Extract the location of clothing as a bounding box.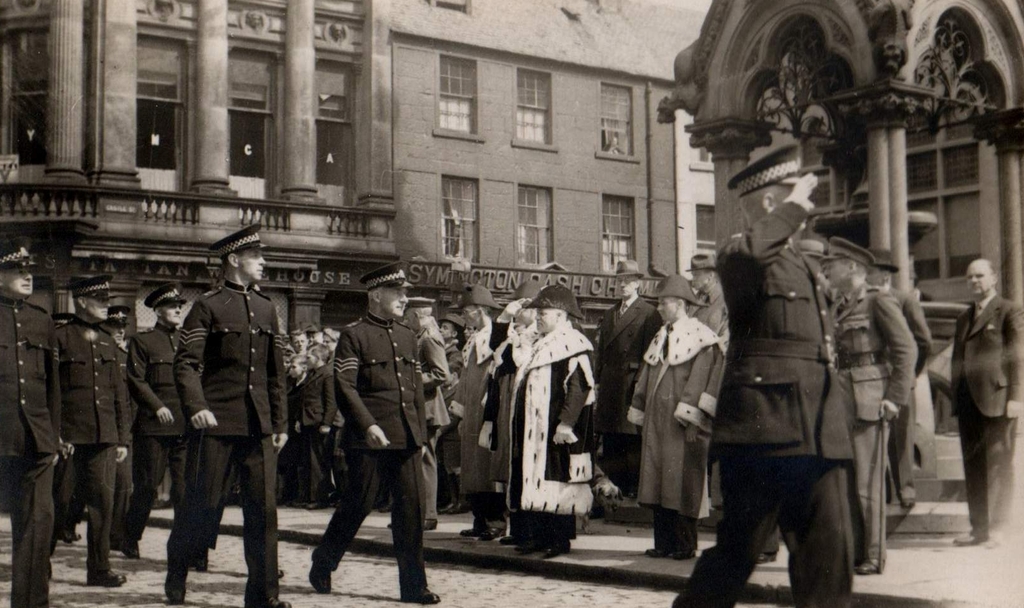
locate(483, 318, 533, 516).
